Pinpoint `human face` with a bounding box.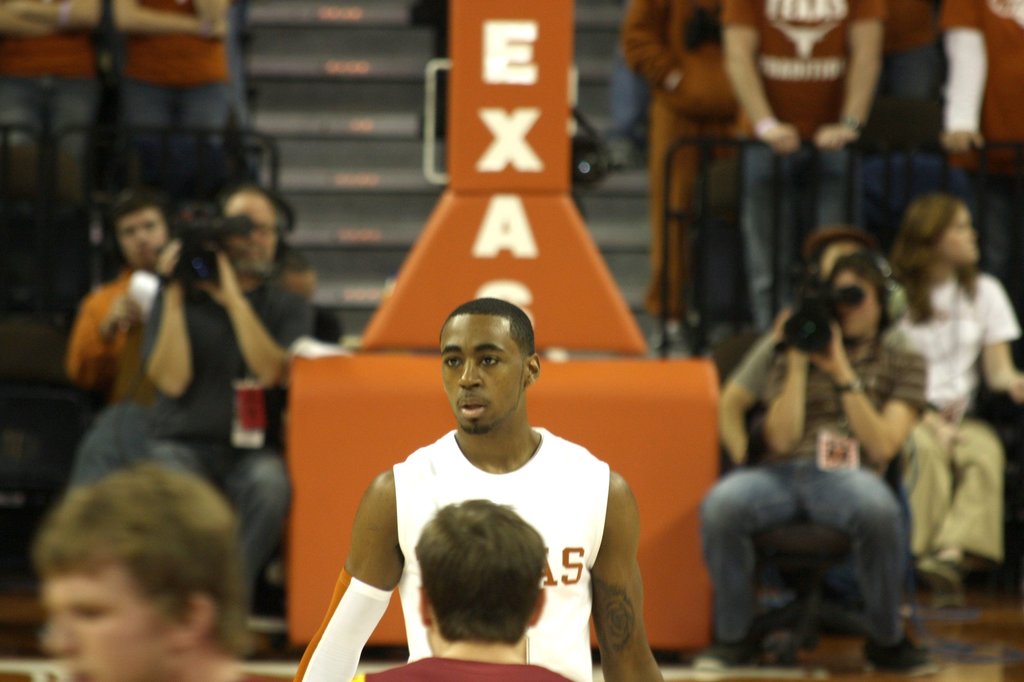
bbox=[942, 212, 978, 273].
